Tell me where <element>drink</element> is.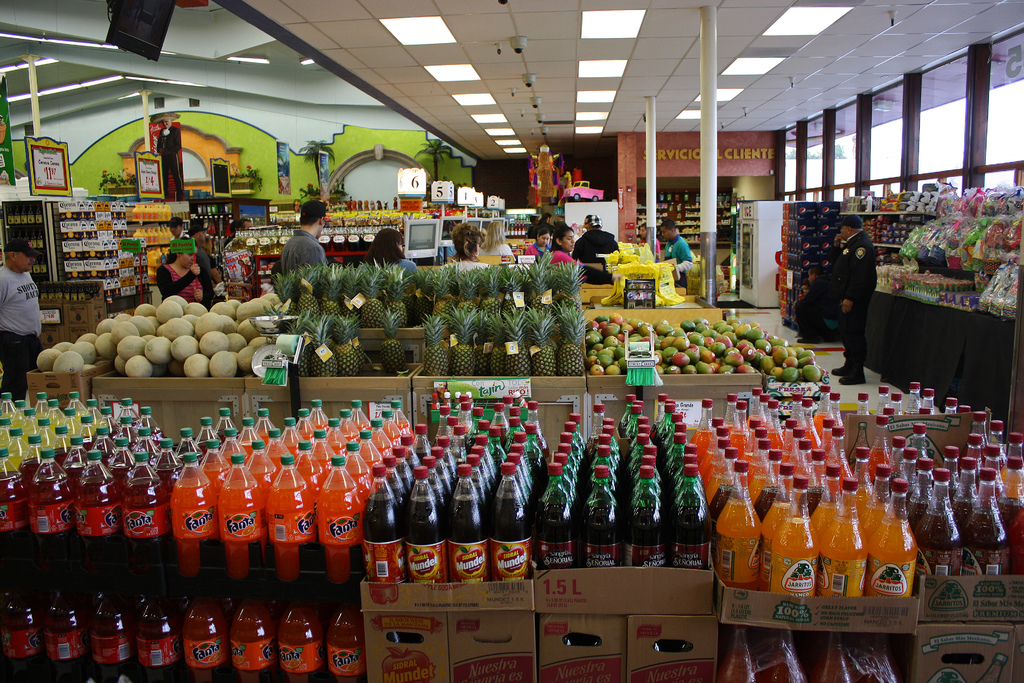
<element>drink</element> is at bbox(110, 436, 136, 479).
